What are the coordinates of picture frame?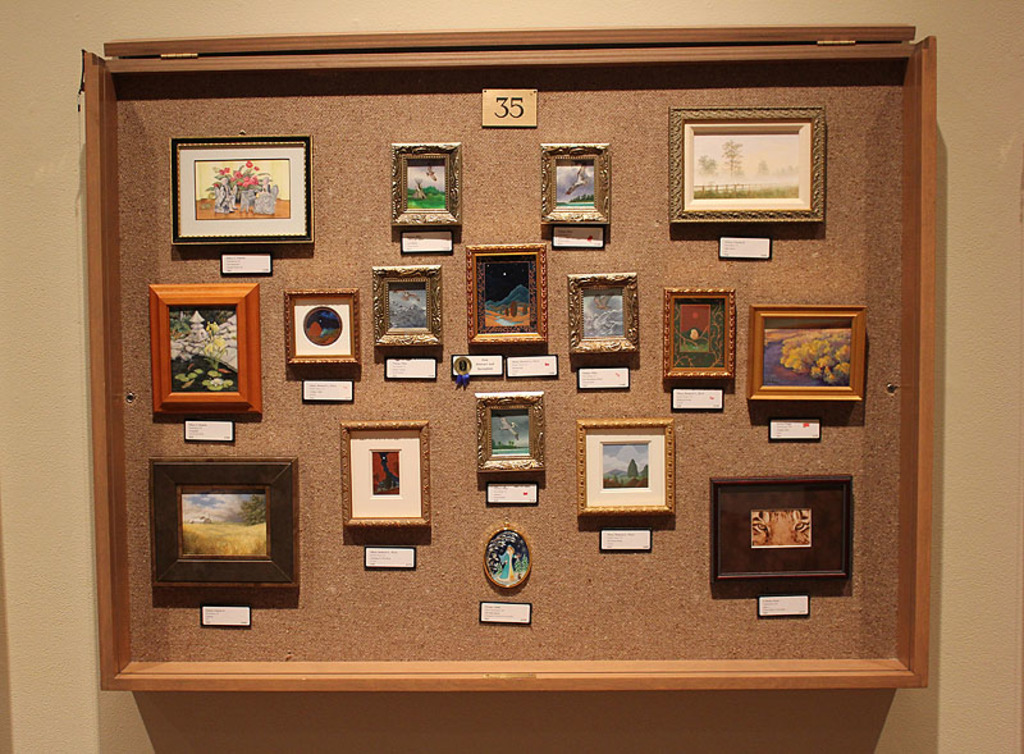
145,457,305,597.
